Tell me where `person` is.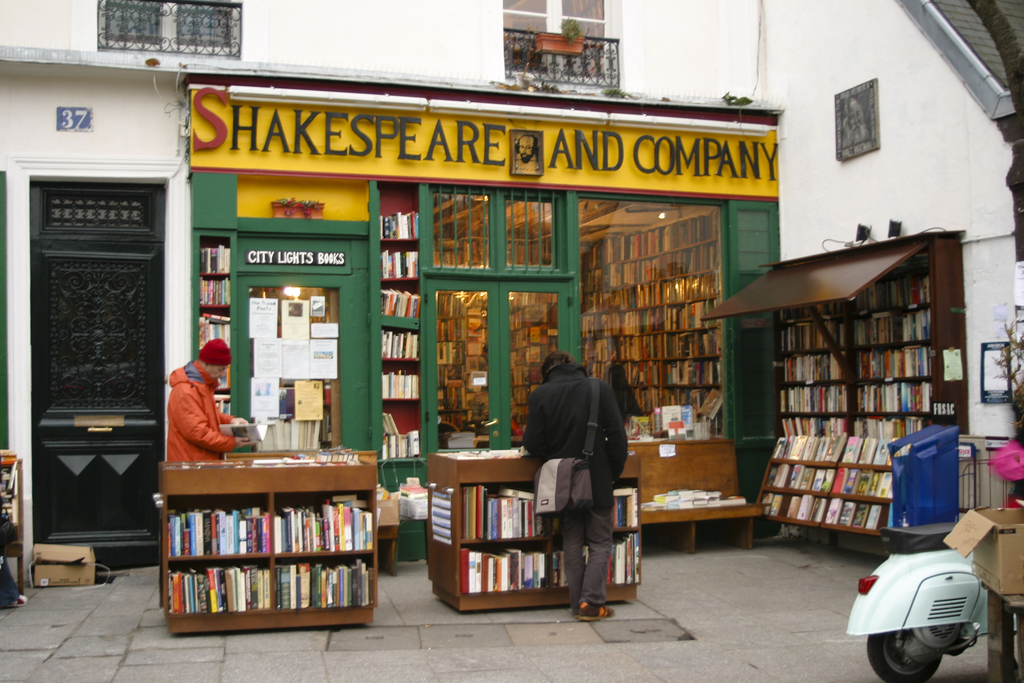
`person` is at Rect(520, 347, 634, 618).
